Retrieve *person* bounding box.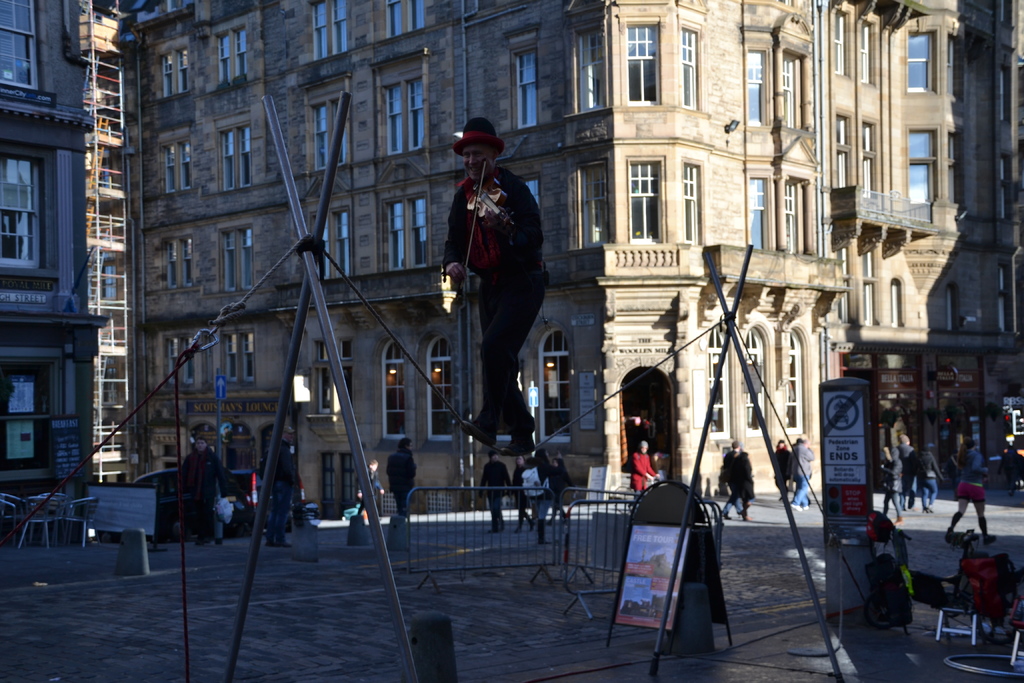
Bounding box: Rect(446, 114, 548, 472).
